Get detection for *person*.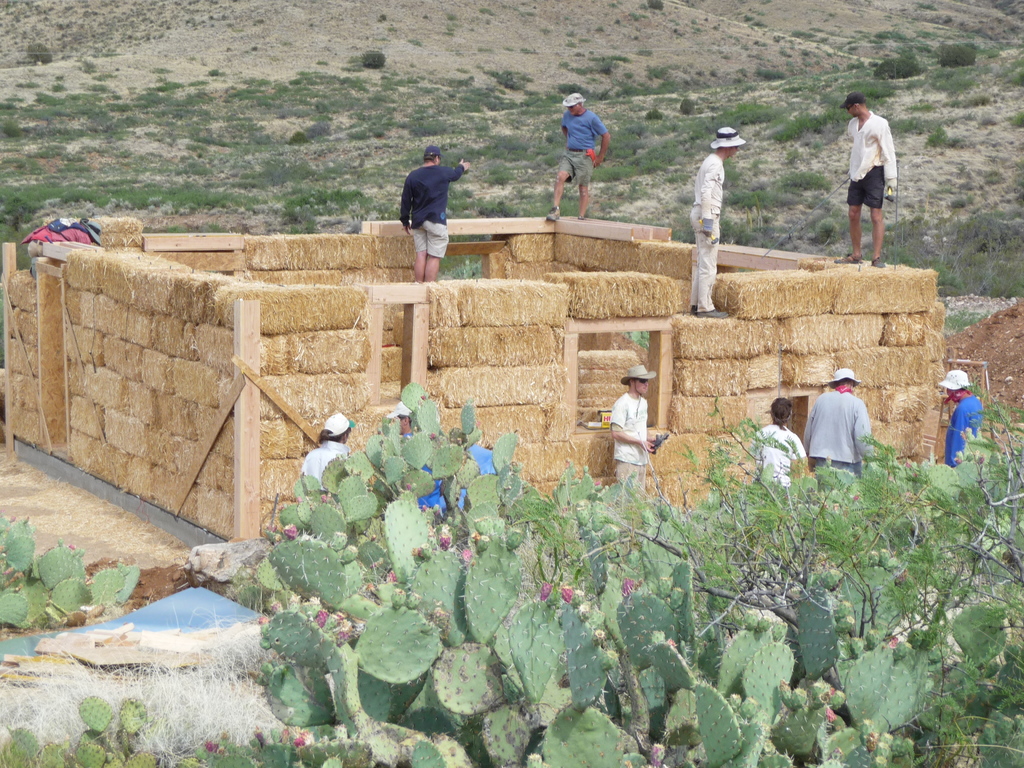
Detection: x1=539 y1=90 x2=607 y2=223.
